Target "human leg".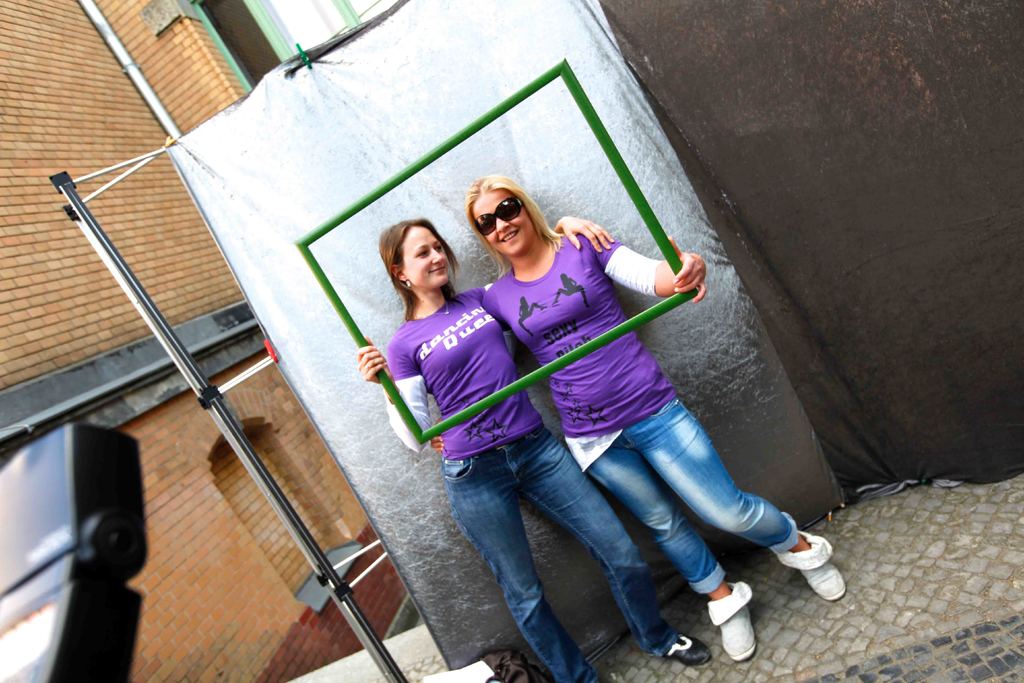
Target region: [x1=560, y1=422, x2=755, y2=663].
